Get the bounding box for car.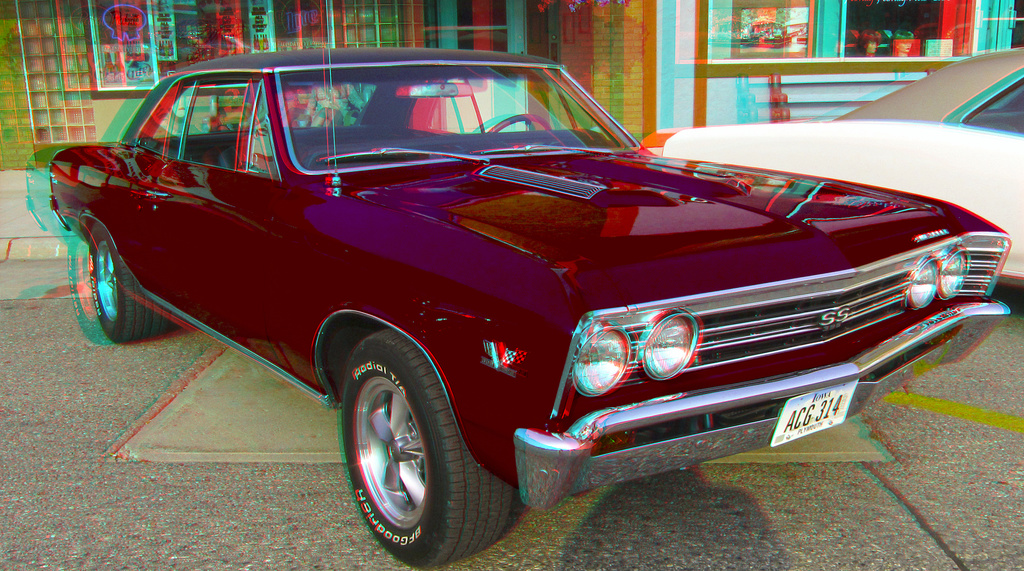
pyautogui.locateOnScreen(638, 43, 1023, 292).
